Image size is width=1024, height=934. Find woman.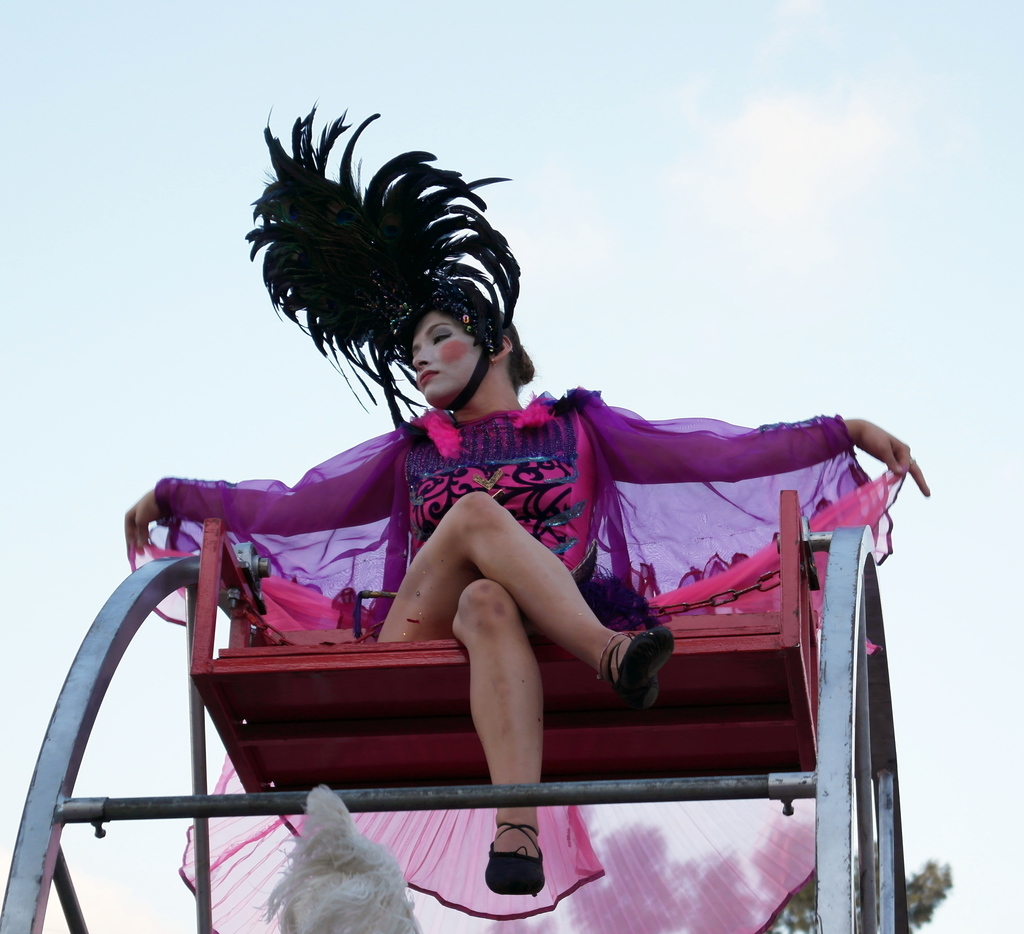
{"left": 143, "top": 183, "right": 801, "bottom": 906}.
